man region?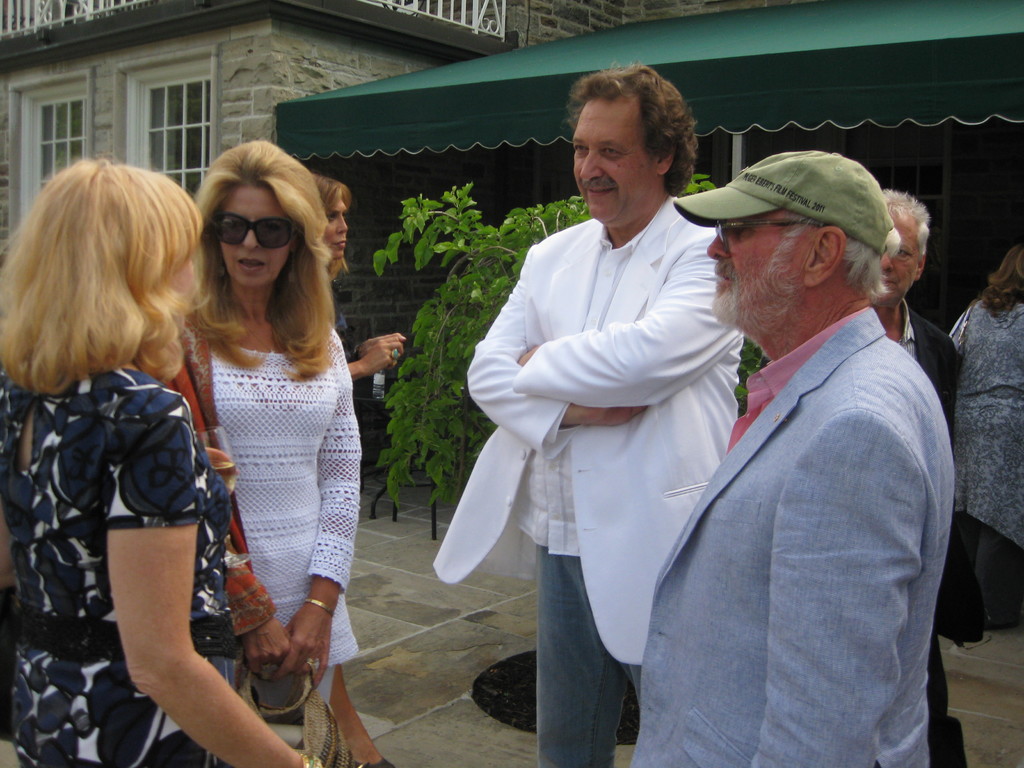
region(634, 118, 968, 747)
